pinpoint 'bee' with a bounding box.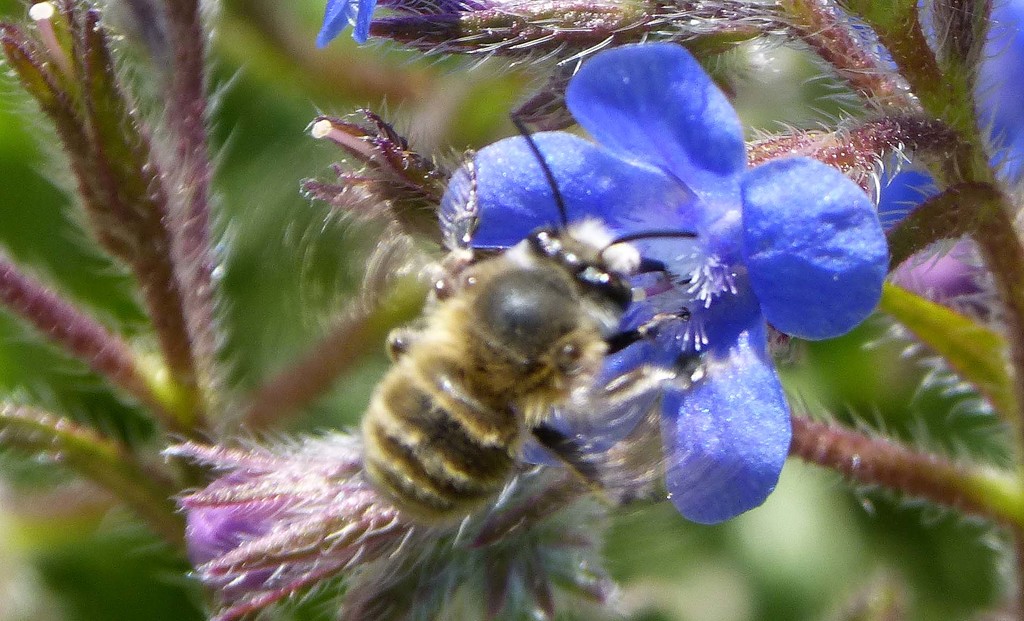
[288,118,701,530].
